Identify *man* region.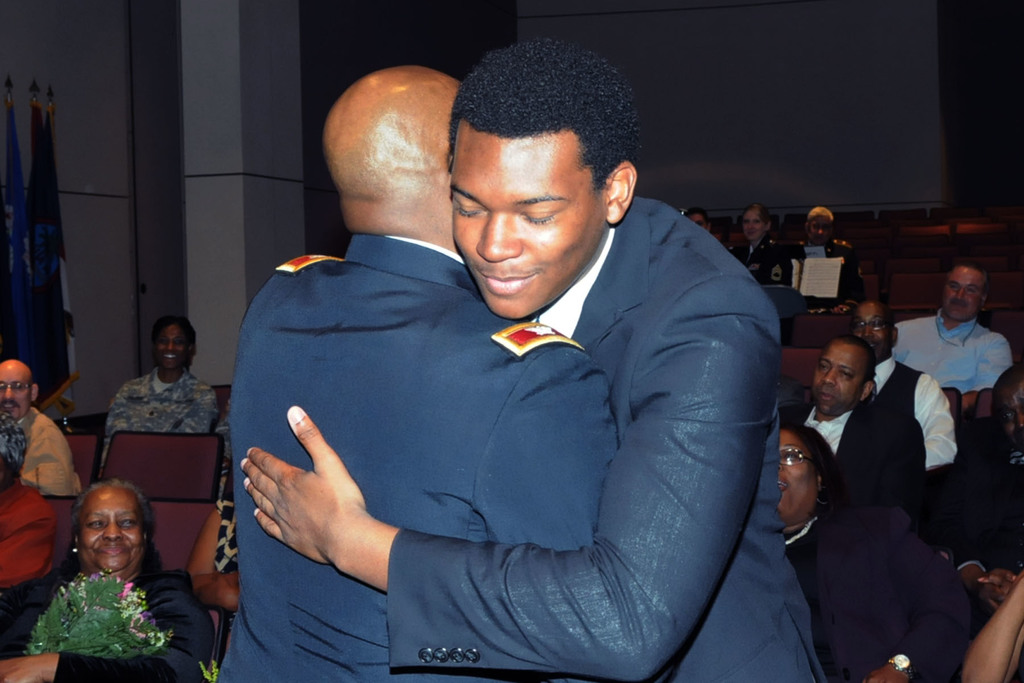
Region: Rect(781, 331, 925, 521).
